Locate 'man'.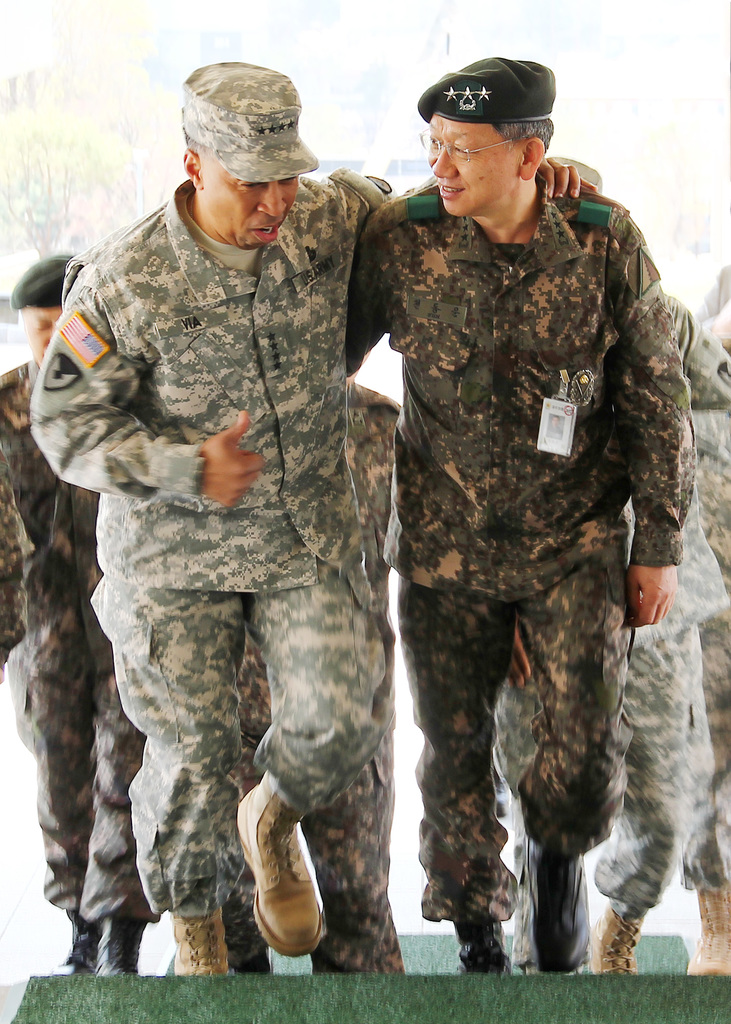
Bounding box: [x1=675, y1=263, x2=730, y2=970].
